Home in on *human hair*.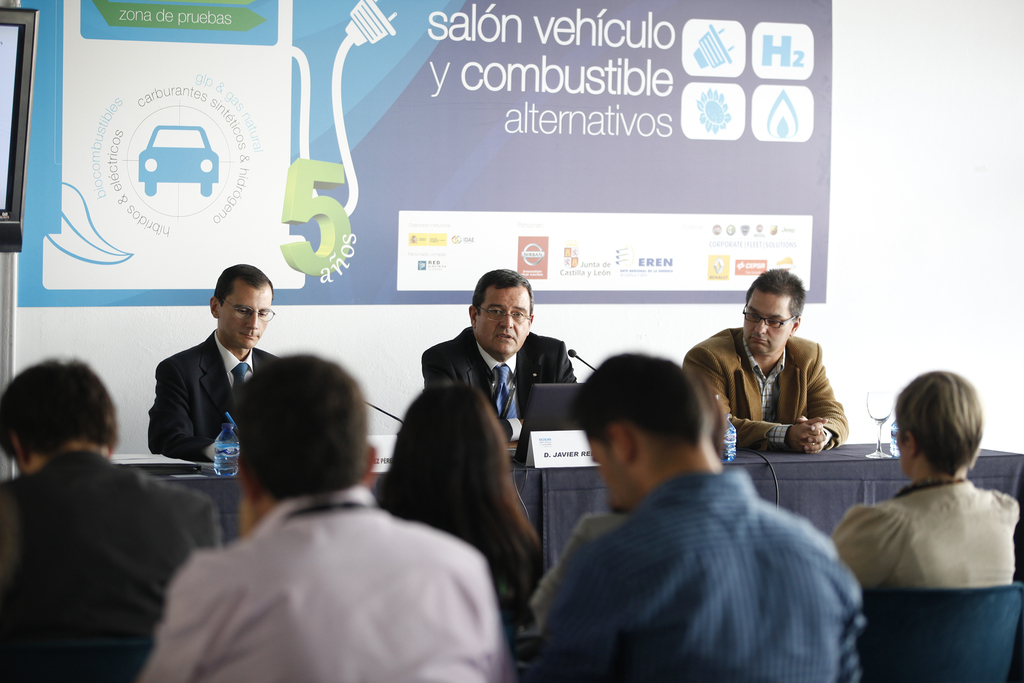
Homed in at select_region(0, 357, 118, 469).
